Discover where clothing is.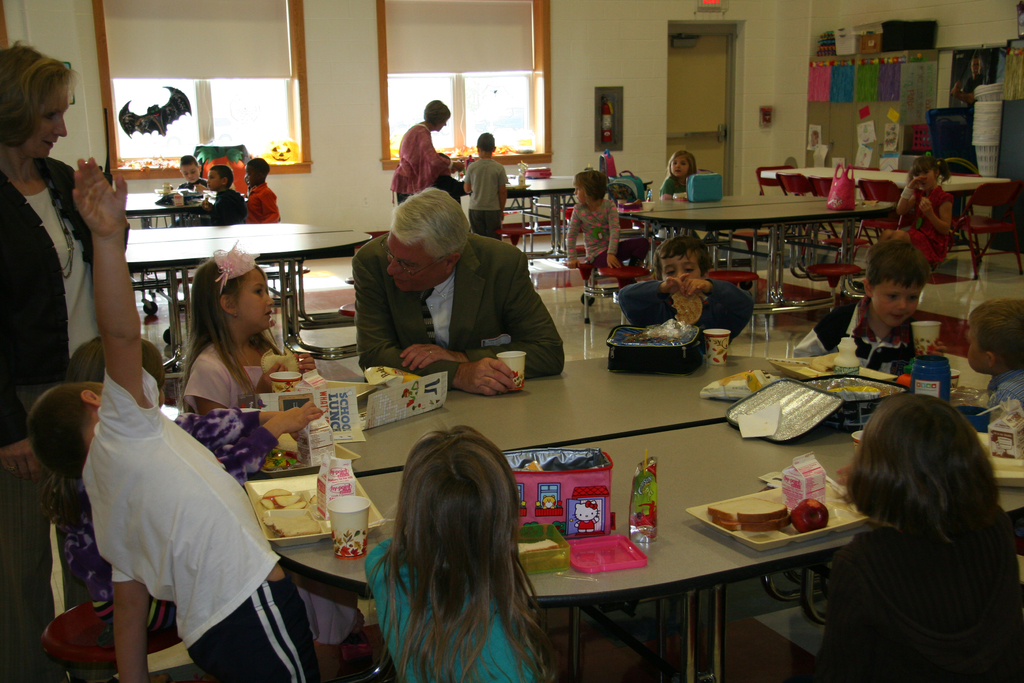
Discovered at 883 186 954 265.
